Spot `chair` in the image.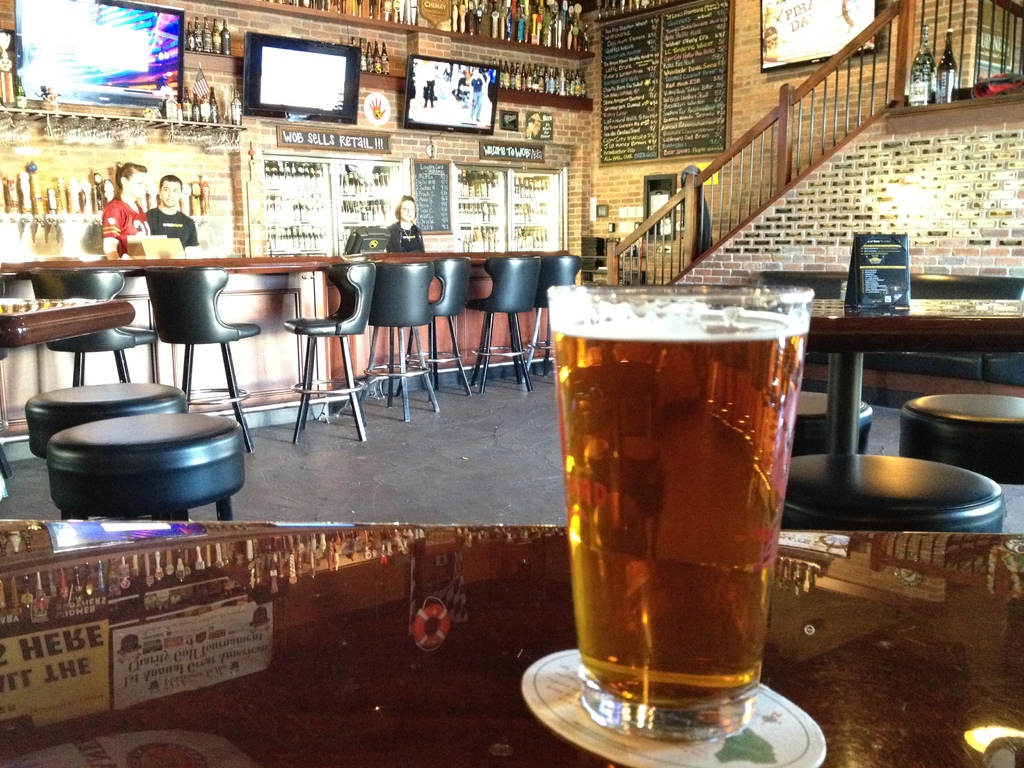
`chair` found at bbox=(26, 267, 161, 388).
